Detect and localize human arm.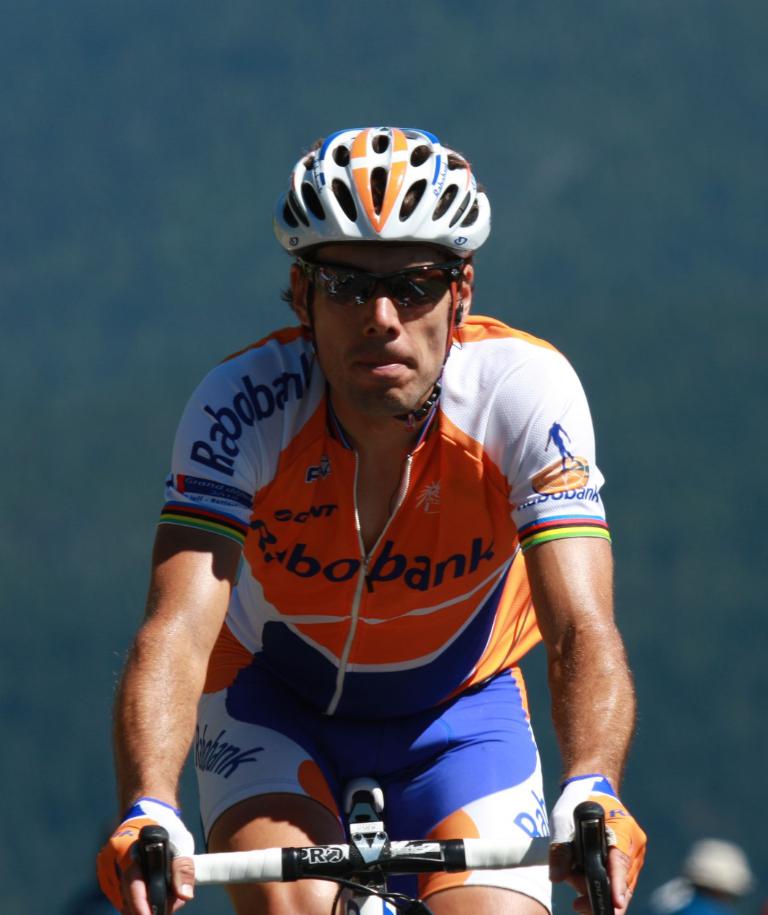
Localized at [513, 342, 643, 914].
